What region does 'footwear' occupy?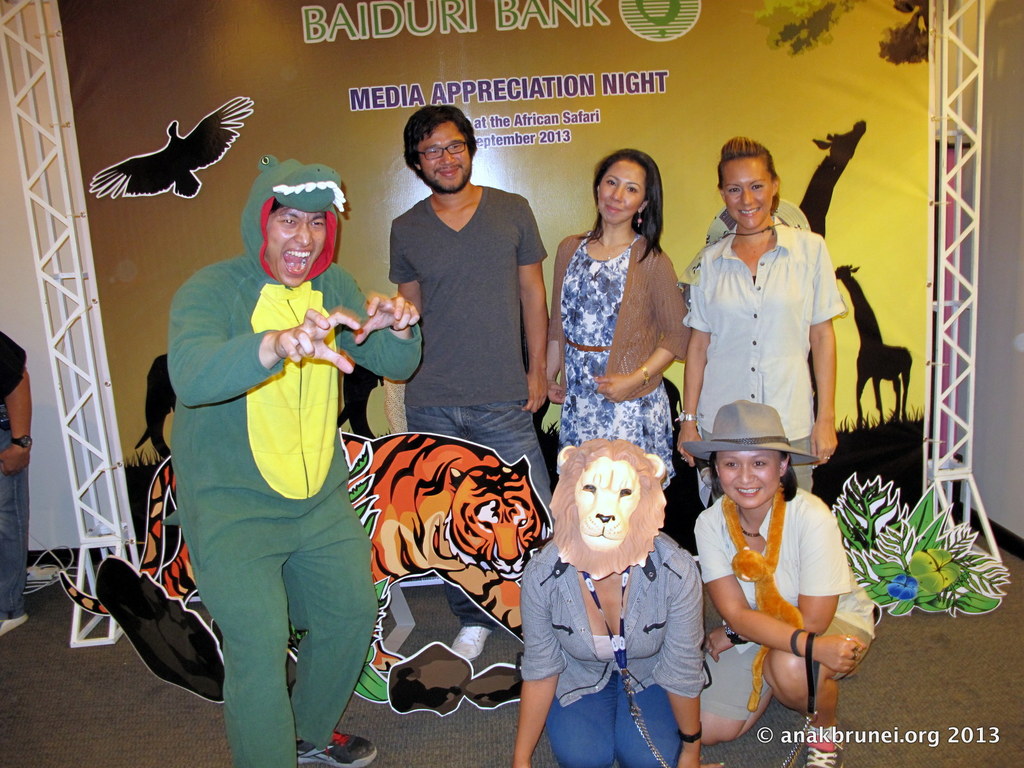
<box>295,733,378,767</box>.
